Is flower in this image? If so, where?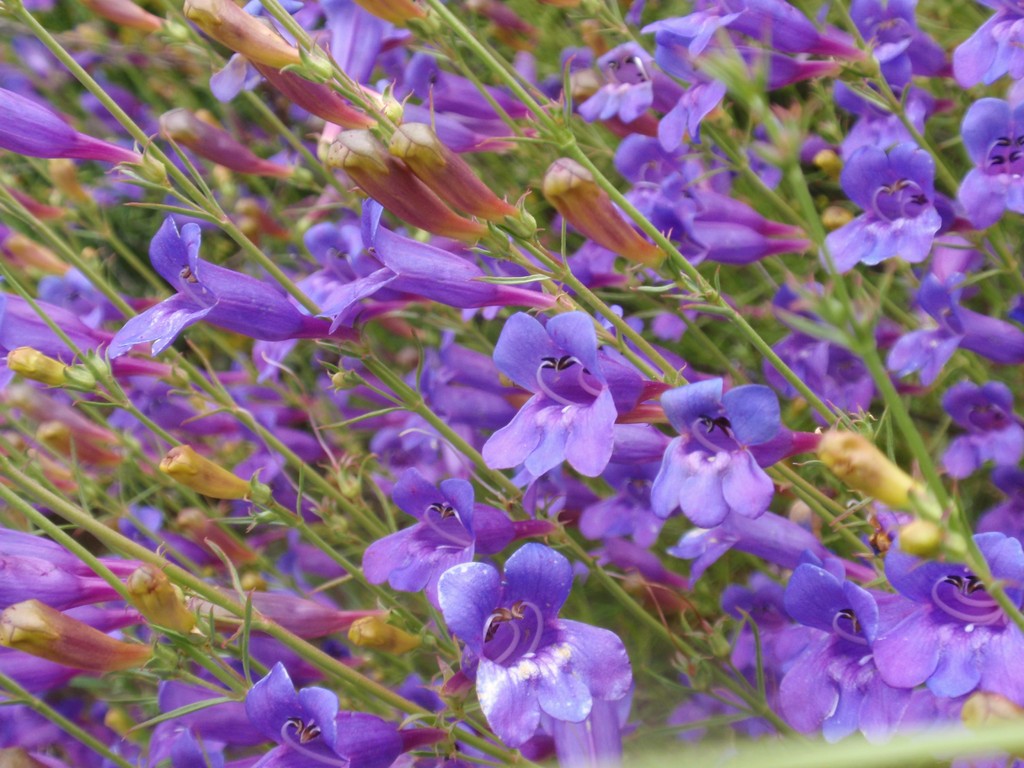
Yes, at 99 374 244 440.
